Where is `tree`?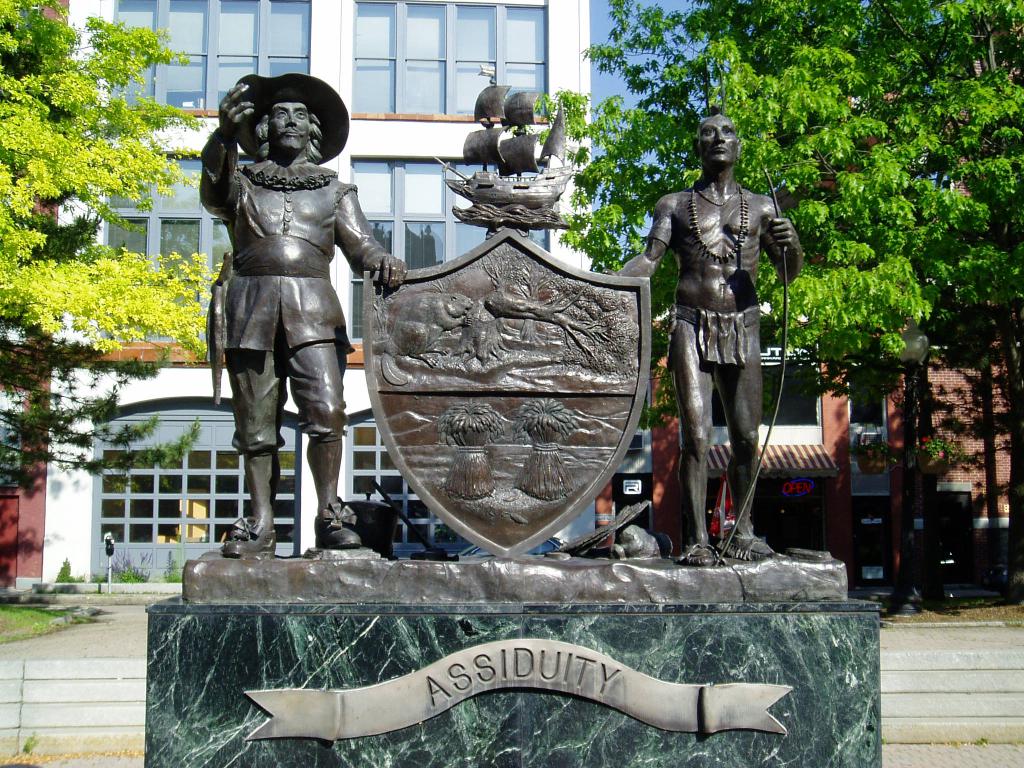
l=0, t=206, r=210, b=471.
